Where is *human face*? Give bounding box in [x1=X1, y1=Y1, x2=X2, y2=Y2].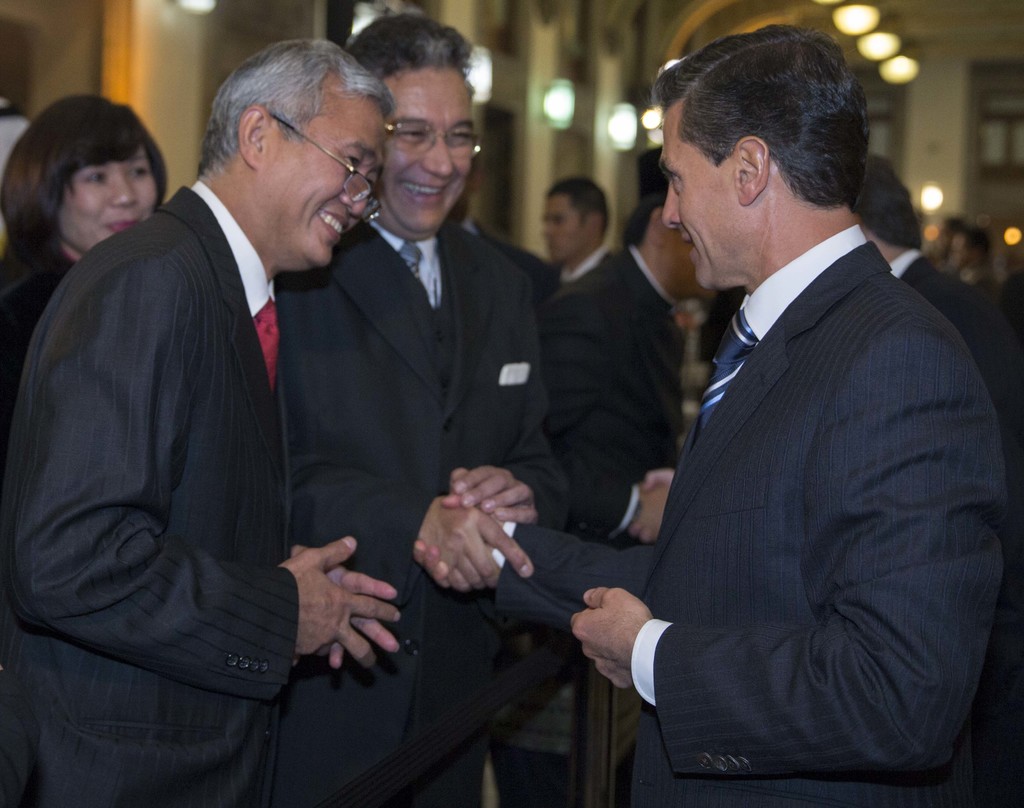
[x1=661, y1=109, x2=728, y2=293].
